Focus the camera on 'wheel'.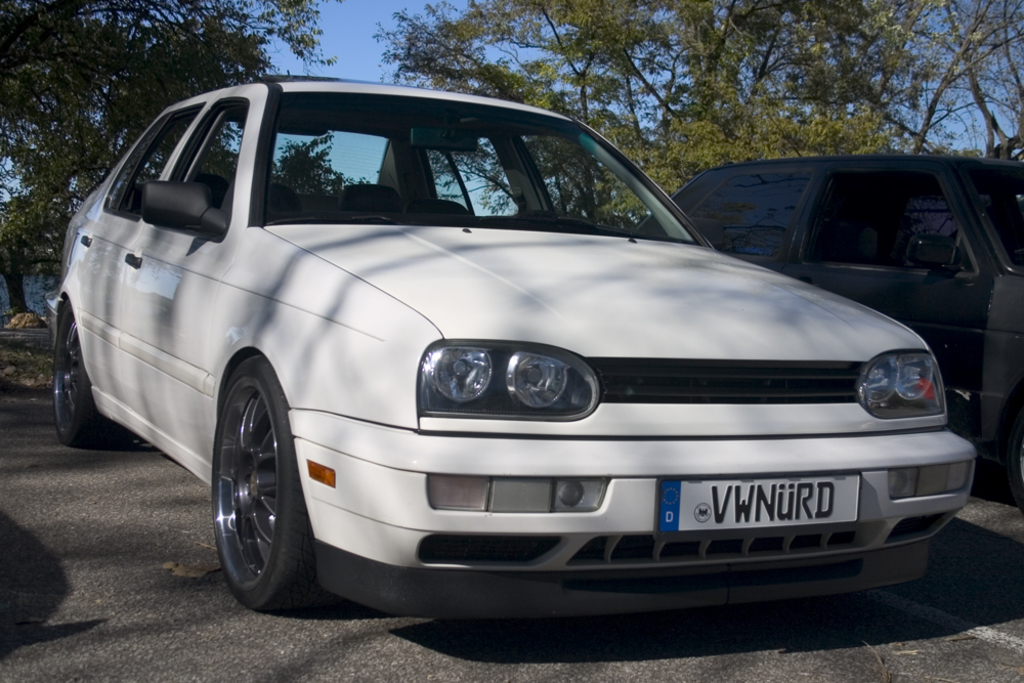
Focus region: x1=50, y1=298, x2=116, y2=451.
